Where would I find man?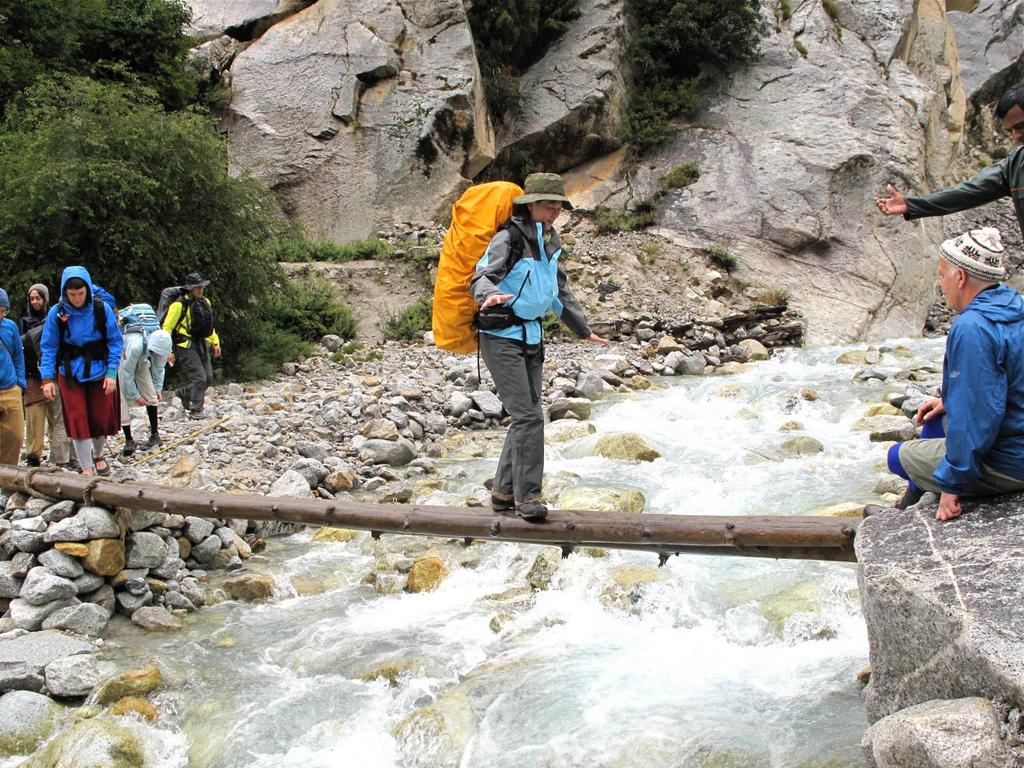
At region(870, 84, 1023, 236).
